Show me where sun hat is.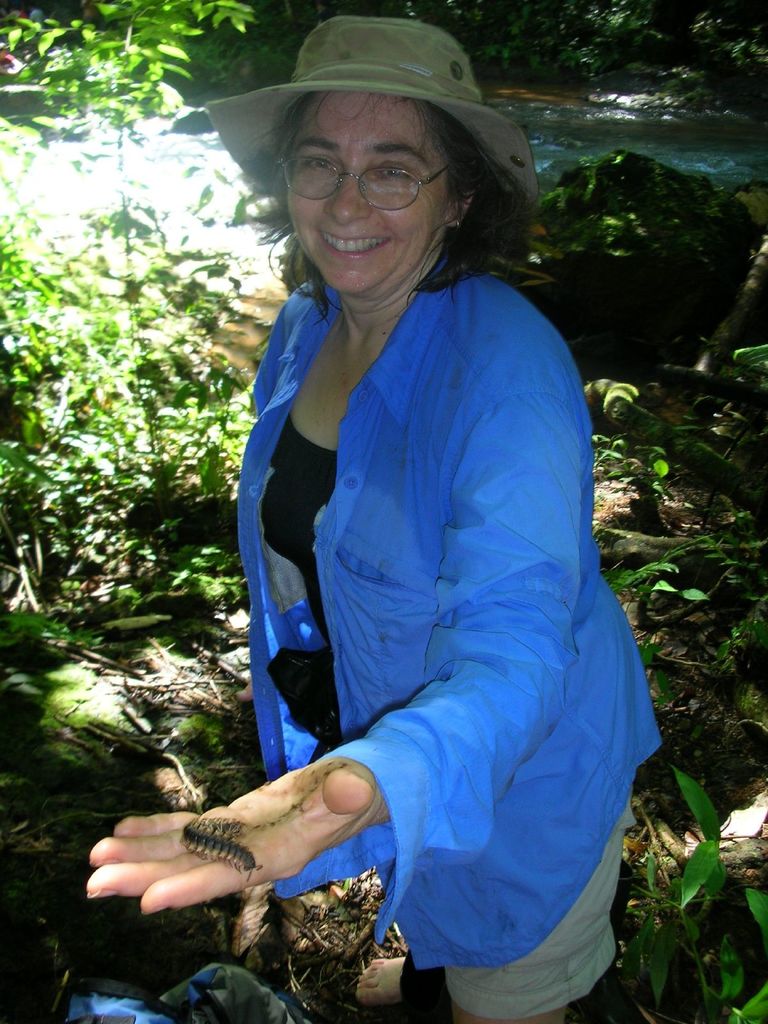
sun hat is at select_region(205, 11, 529, 259).
